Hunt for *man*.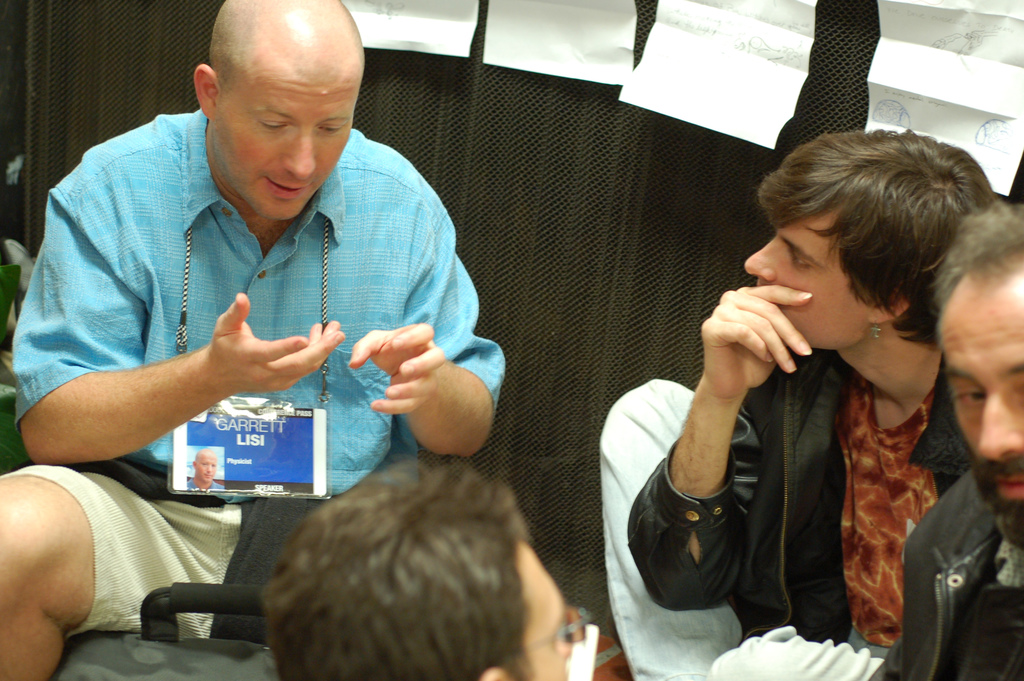
Hunted down at 630, 124, 999, 680.
